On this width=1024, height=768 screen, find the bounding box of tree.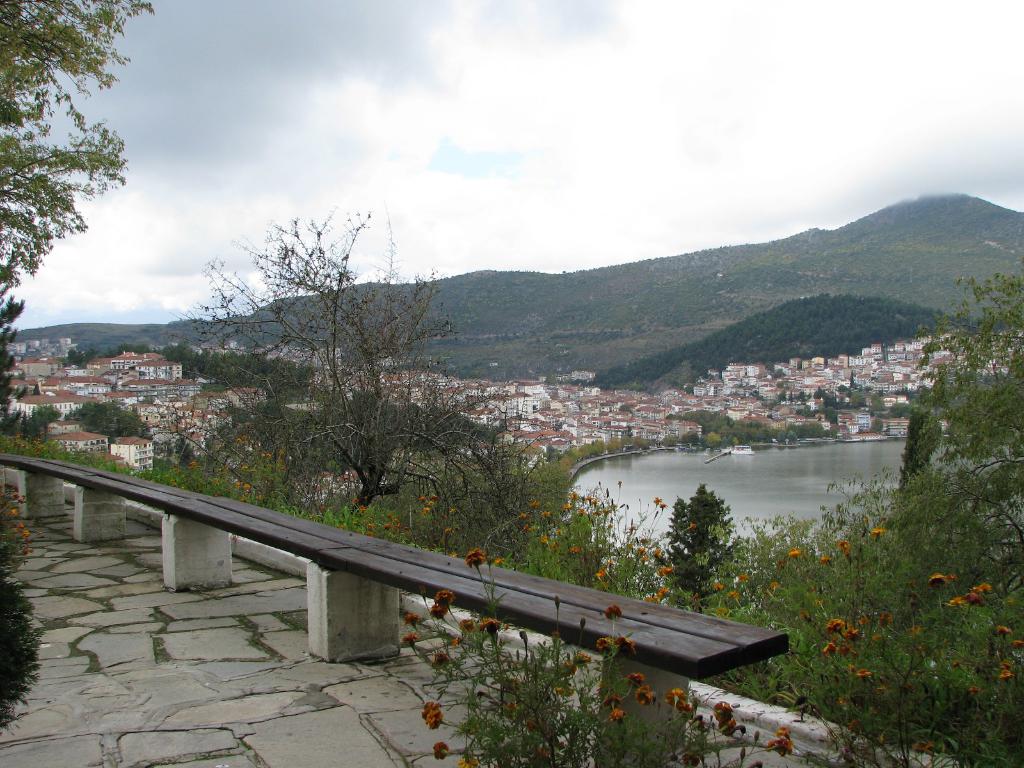
Bounding box: Rect(892, 417, 942, 483).
